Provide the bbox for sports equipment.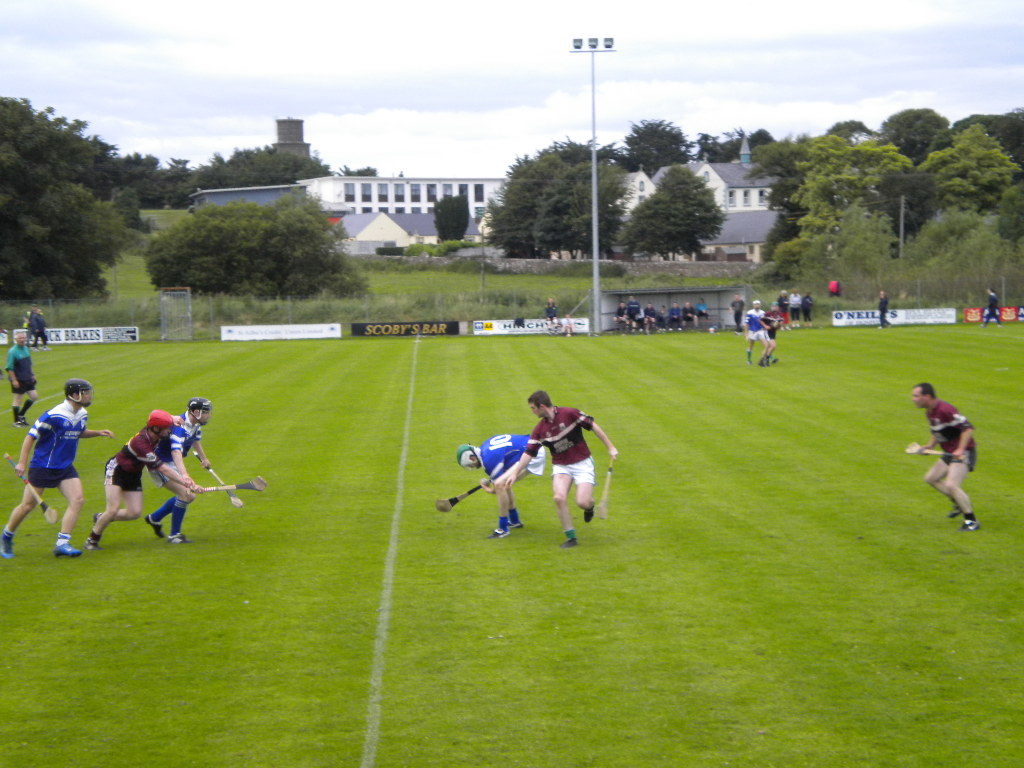
x1=556, y1=529, x2=579, y2=556.
